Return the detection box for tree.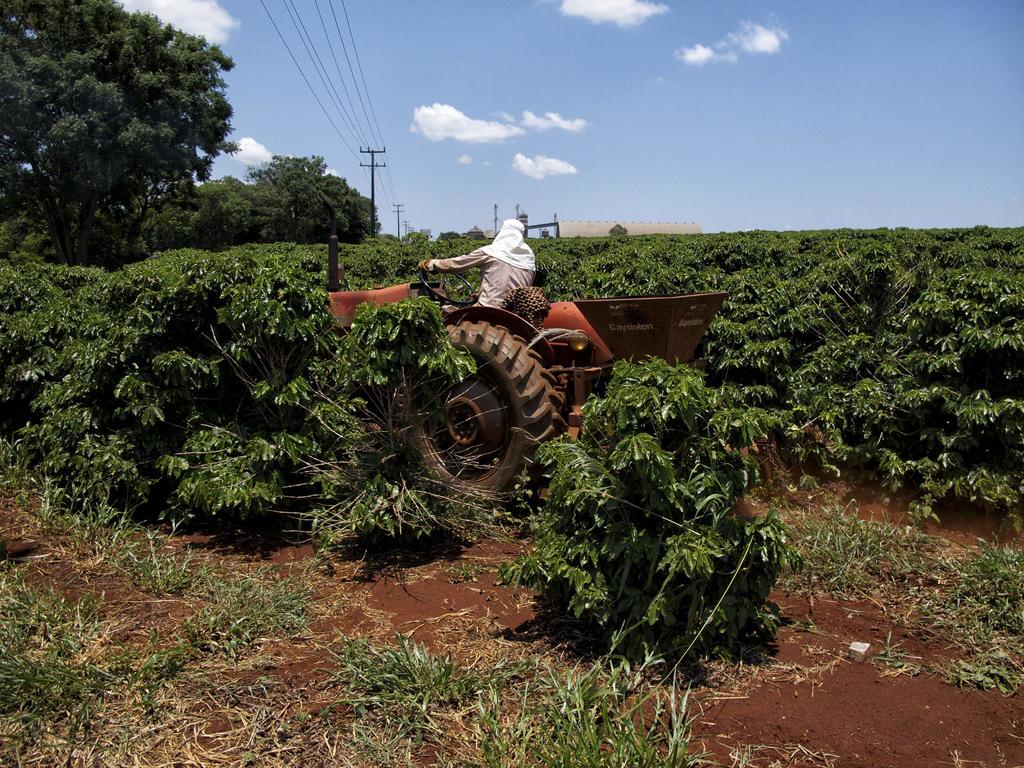
<box>403,224,440,245</box>.
